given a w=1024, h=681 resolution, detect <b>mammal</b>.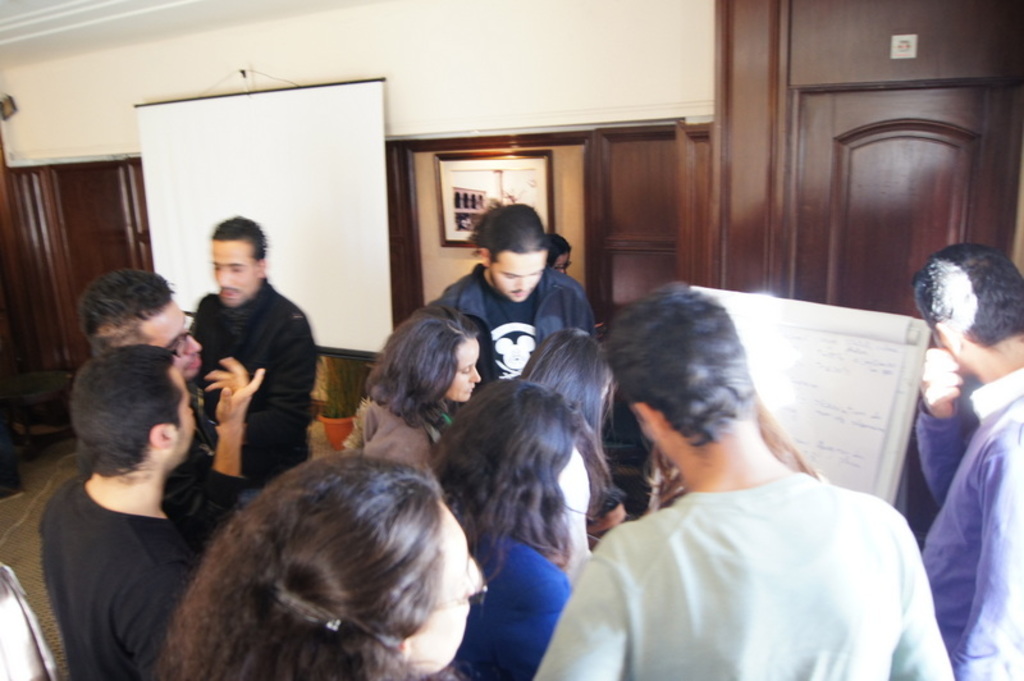
bbox=[429, 209, 599, 390].
